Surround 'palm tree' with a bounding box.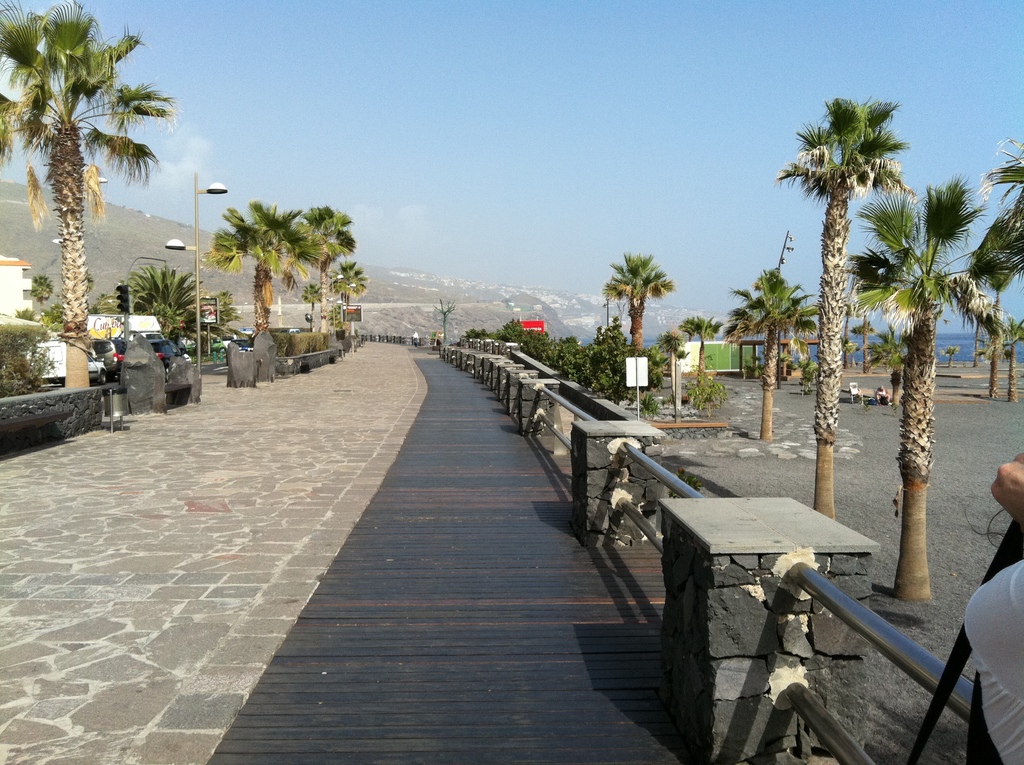
{"x1": 286, "y1": 197, "x2": 352, "y2": 352}.
